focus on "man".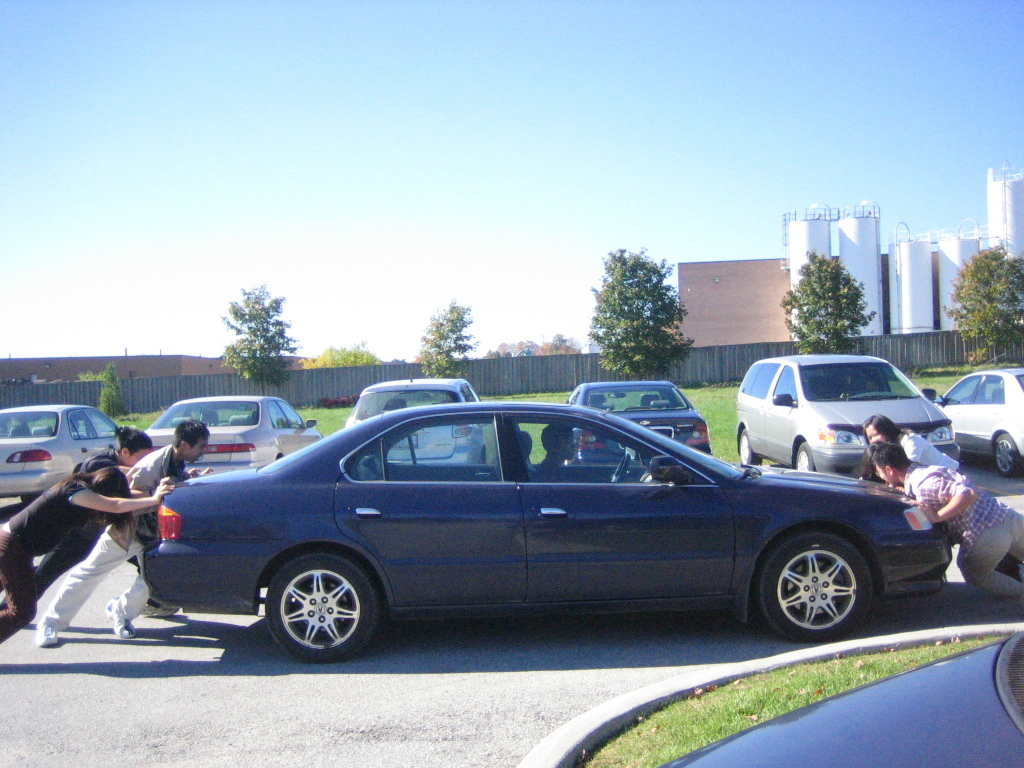
Focused at 44/416/217/652.
